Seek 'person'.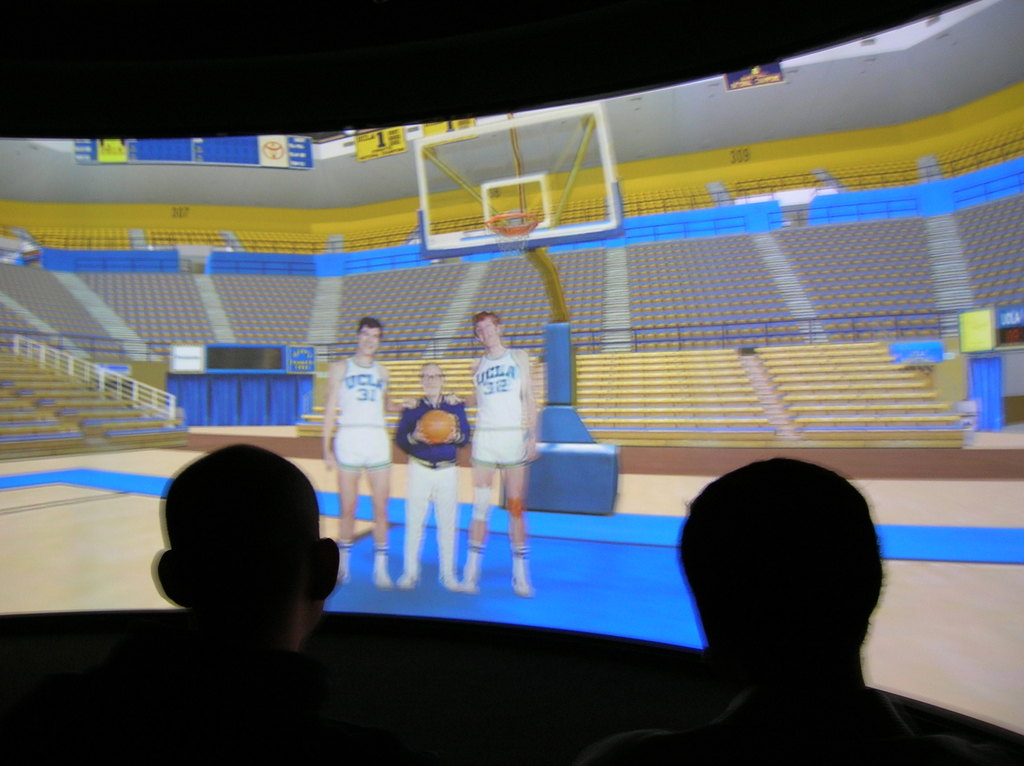
<region>392, 361, 476, 595</region>.
